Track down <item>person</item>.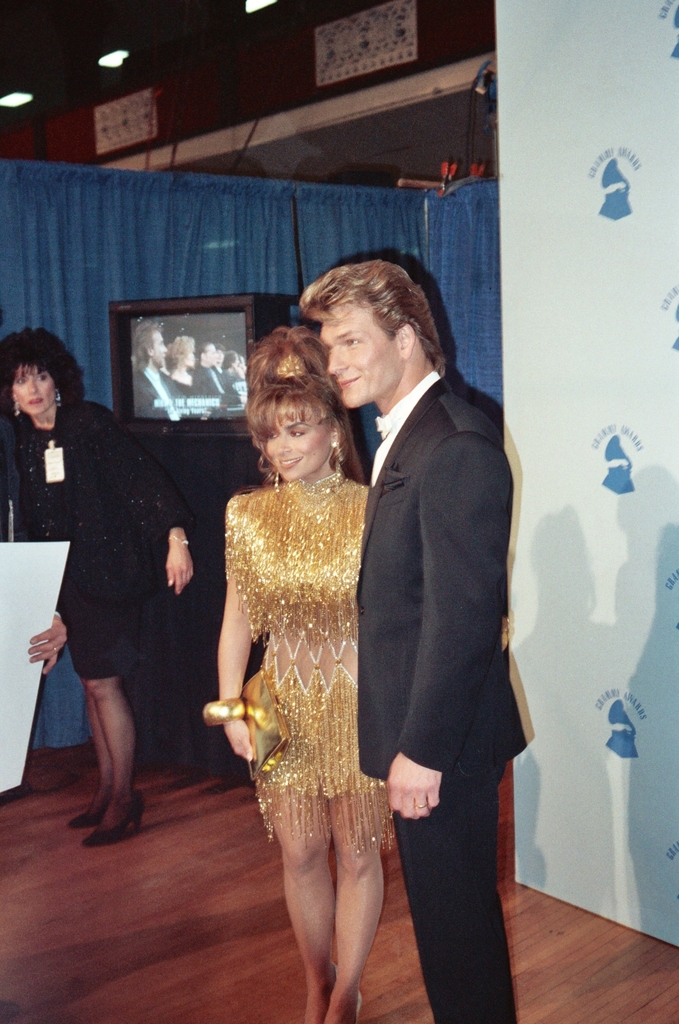
Tracked to (193,387,407,1023).
